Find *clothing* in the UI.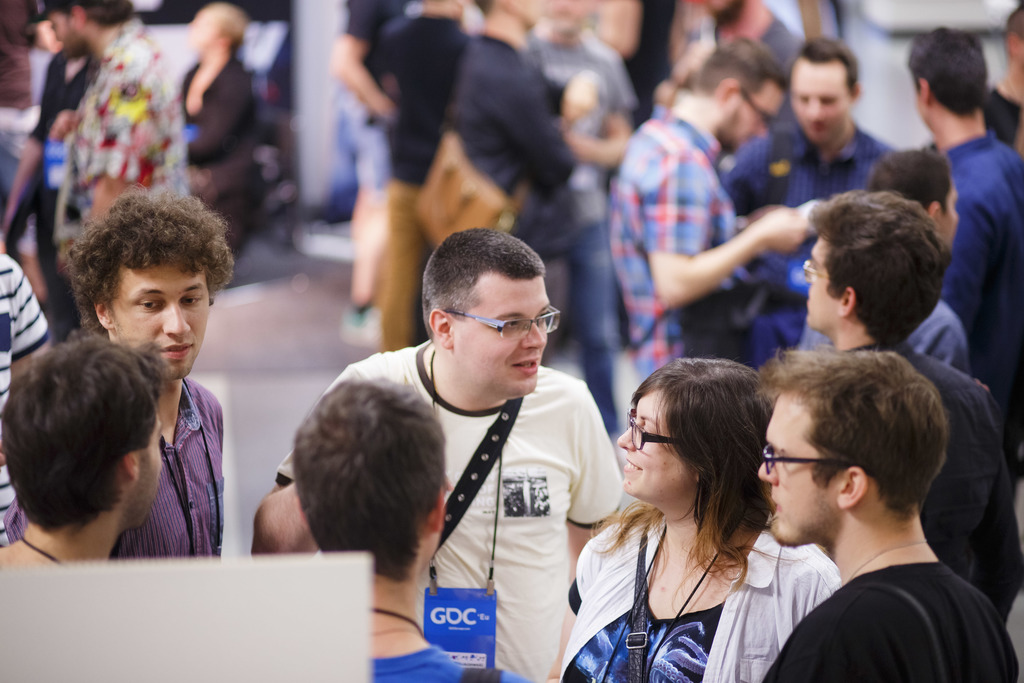
UI element at Rect(904, 295, 972, 379).
